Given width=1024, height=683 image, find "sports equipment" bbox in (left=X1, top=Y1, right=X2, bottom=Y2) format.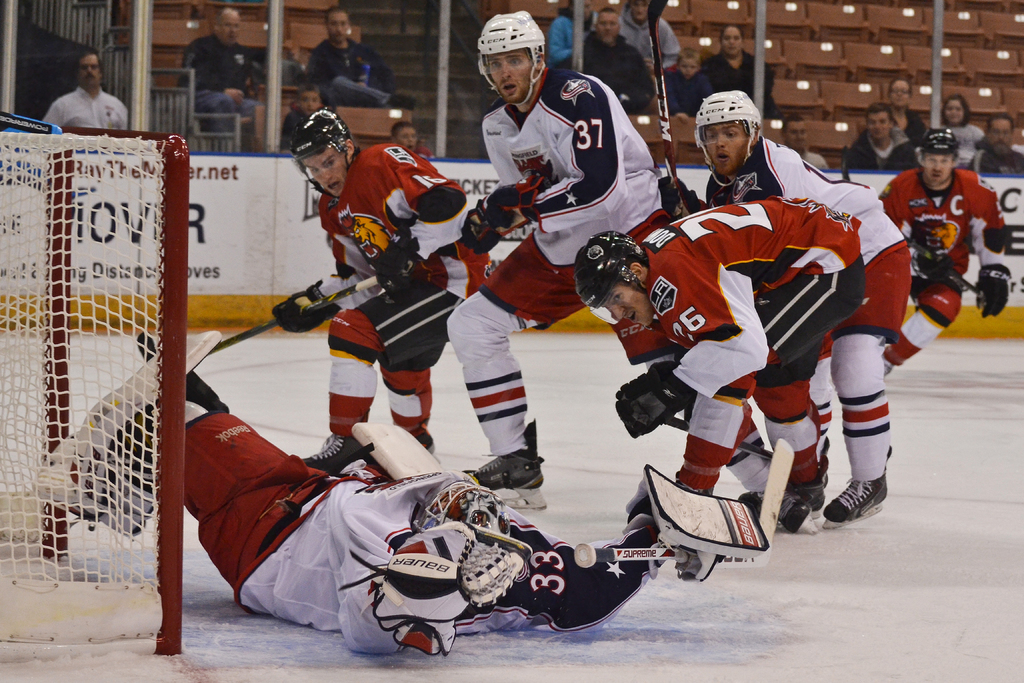
(left=305, top=438, right=365, bottom=477).
